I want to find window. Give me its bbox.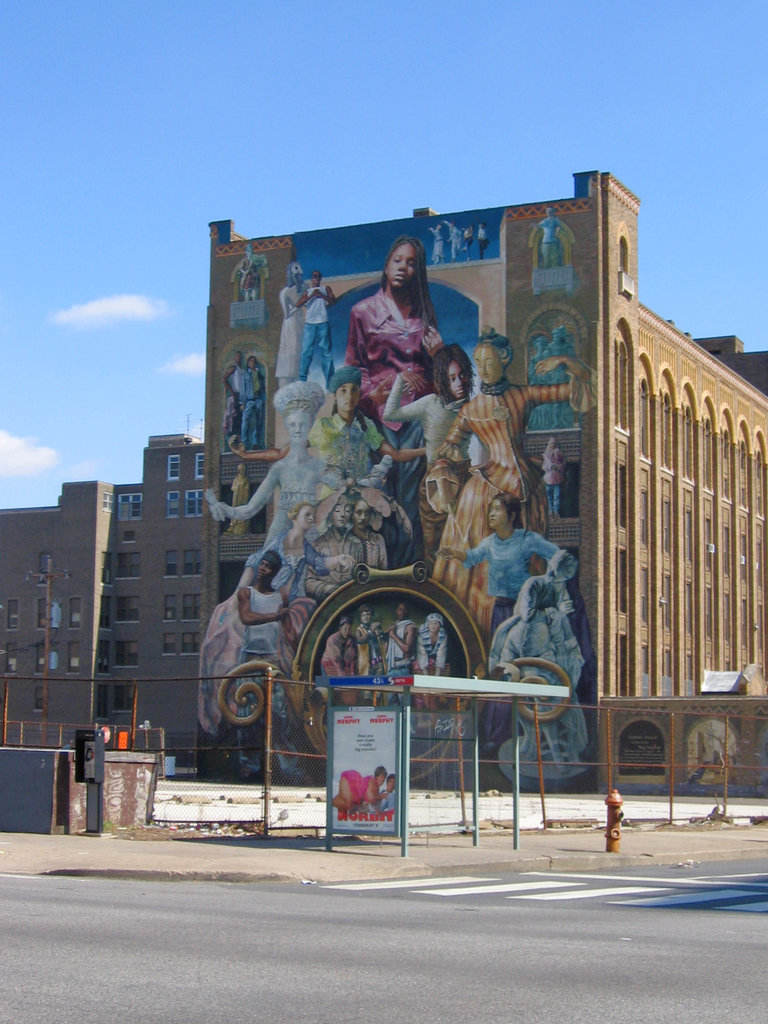
<region>6, 639, 16, 675</region>.
